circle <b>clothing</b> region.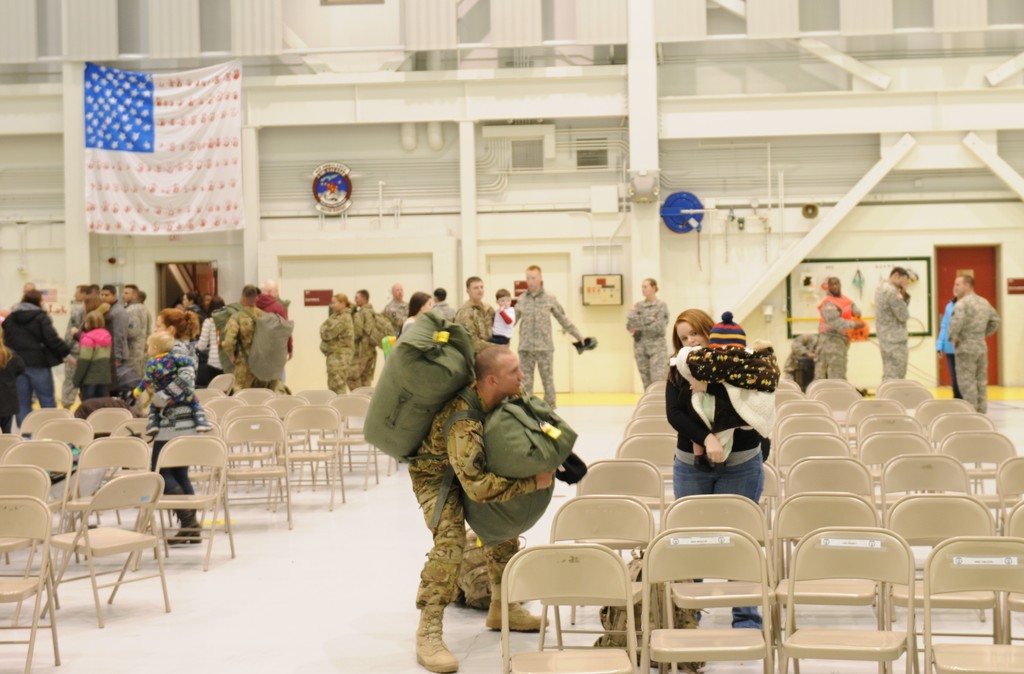
Region: (452, 298, 496, 350).
